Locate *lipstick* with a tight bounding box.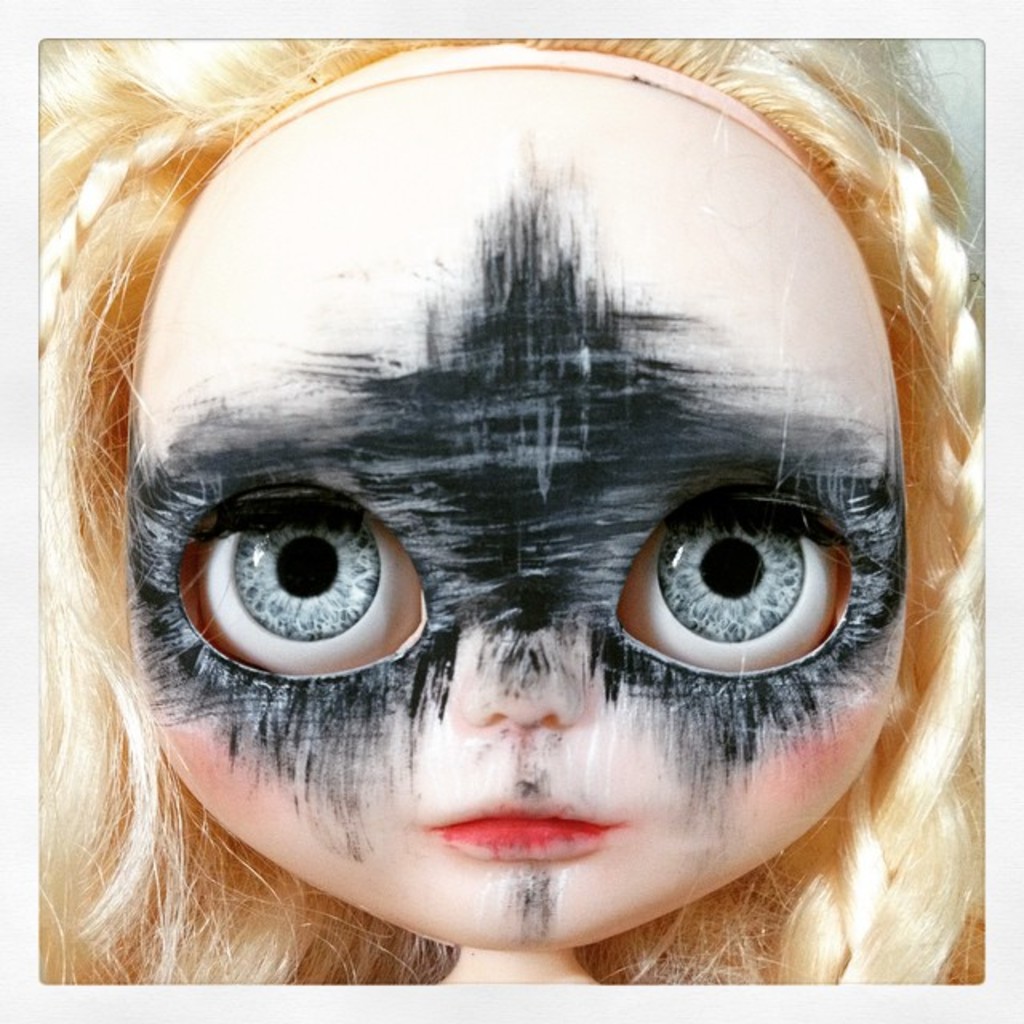
bbox(432, 798, 610, 853).
